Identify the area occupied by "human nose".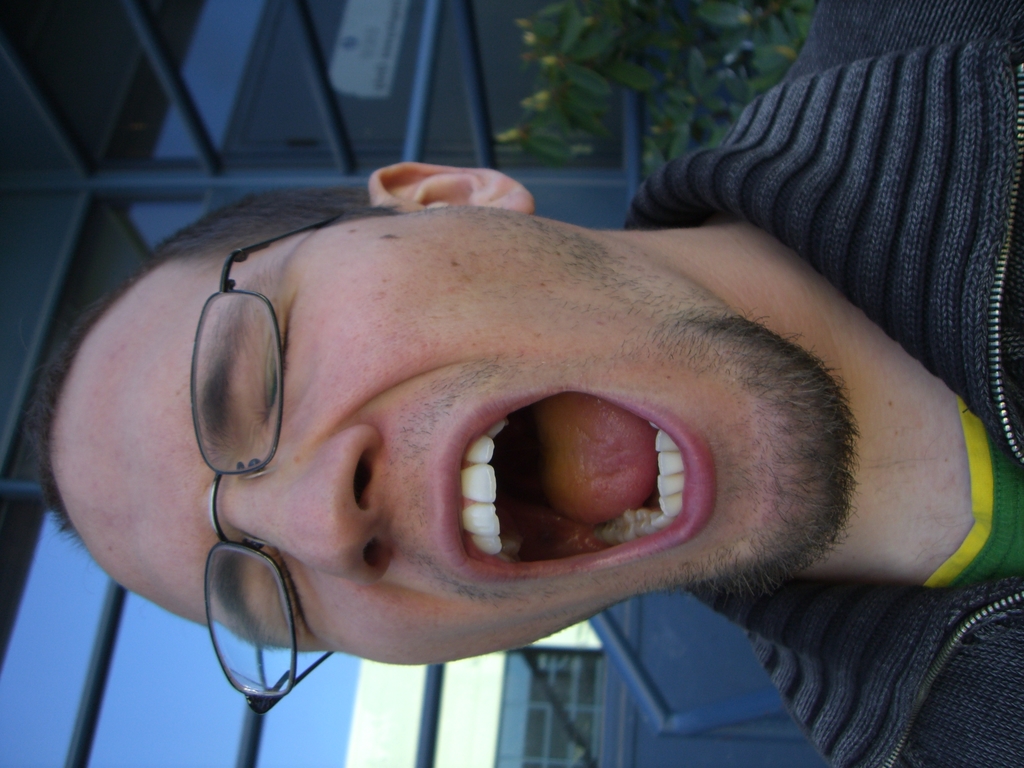
Area: (218,418,387,590).
